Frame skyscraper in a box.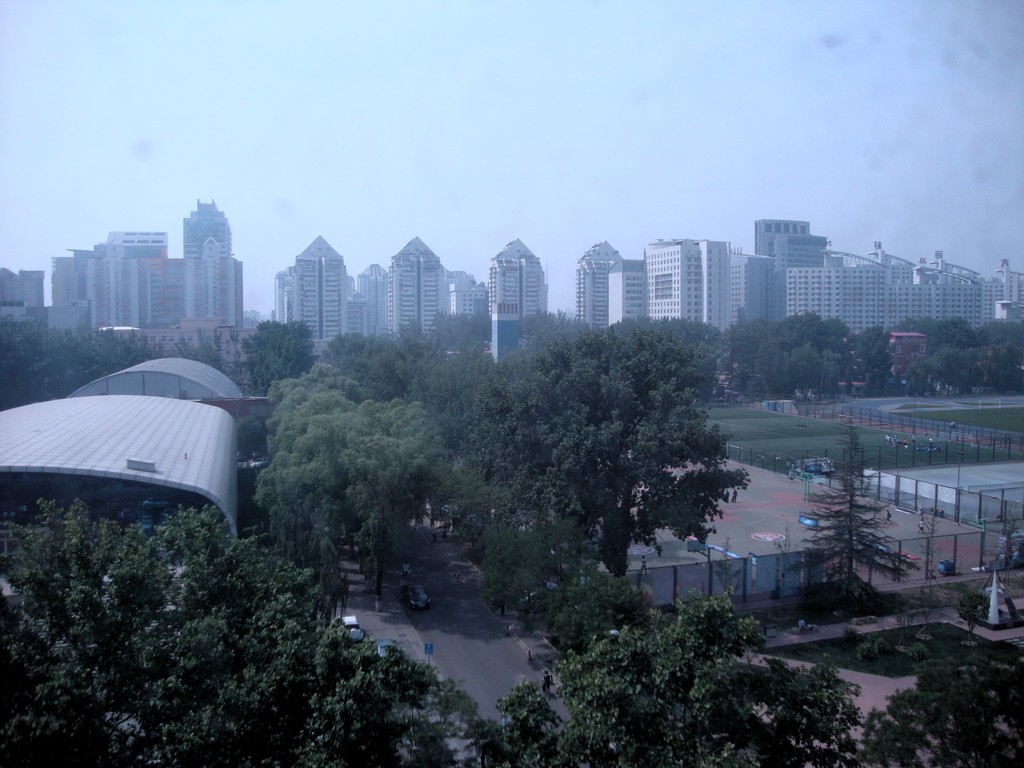
<bbox>747, 205, 812, 268</bbox>.
